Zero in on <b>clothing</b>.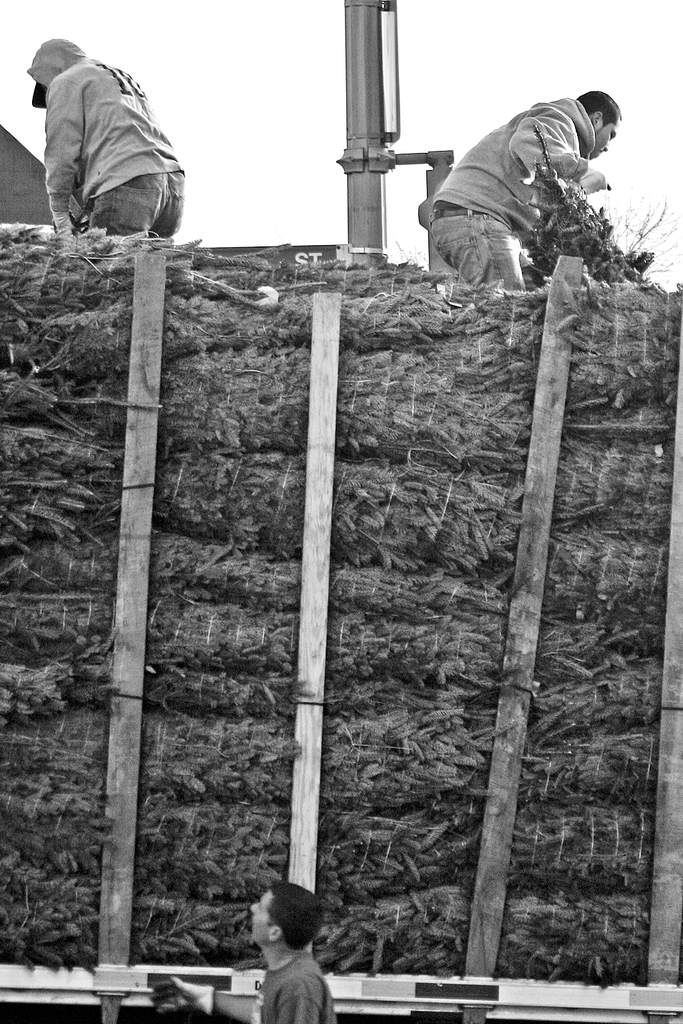
Zeroed in: crop(255, 938, 335, 1023).
